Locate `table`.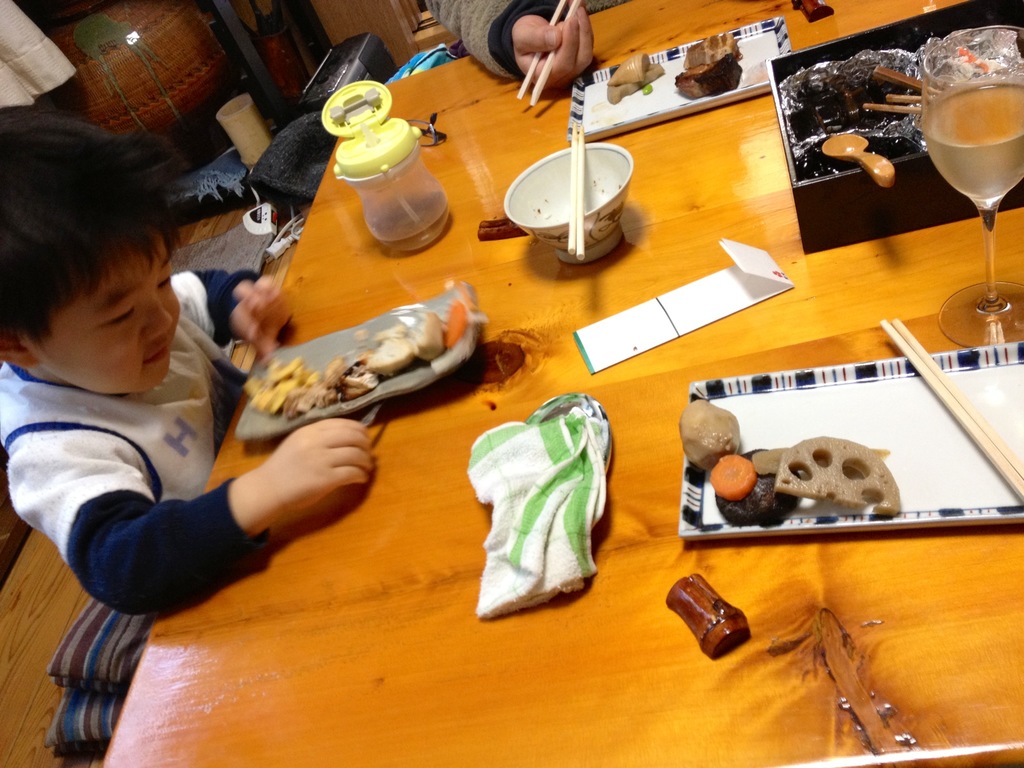
Bounding box: box=[36, 51, 1003, 767].
